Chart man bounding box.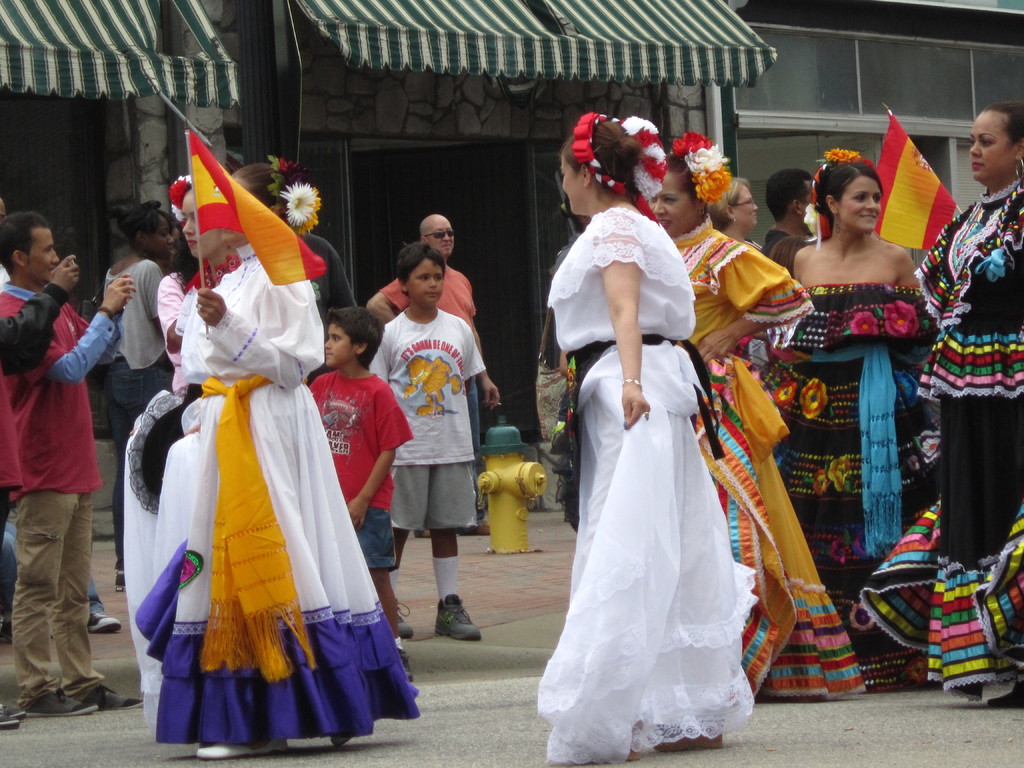
Charted: crop(748, 173, 826, 262).
